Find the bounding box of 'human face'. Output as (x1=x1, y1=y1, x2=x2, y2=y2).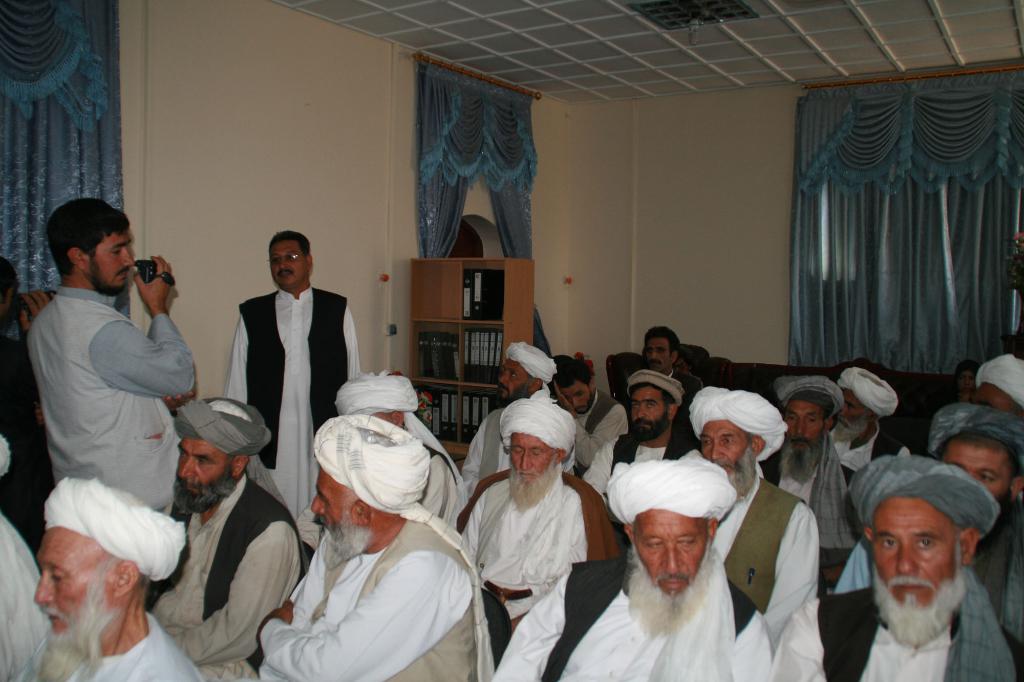
(x1=497, y1=358, x2=532, y2=401).
